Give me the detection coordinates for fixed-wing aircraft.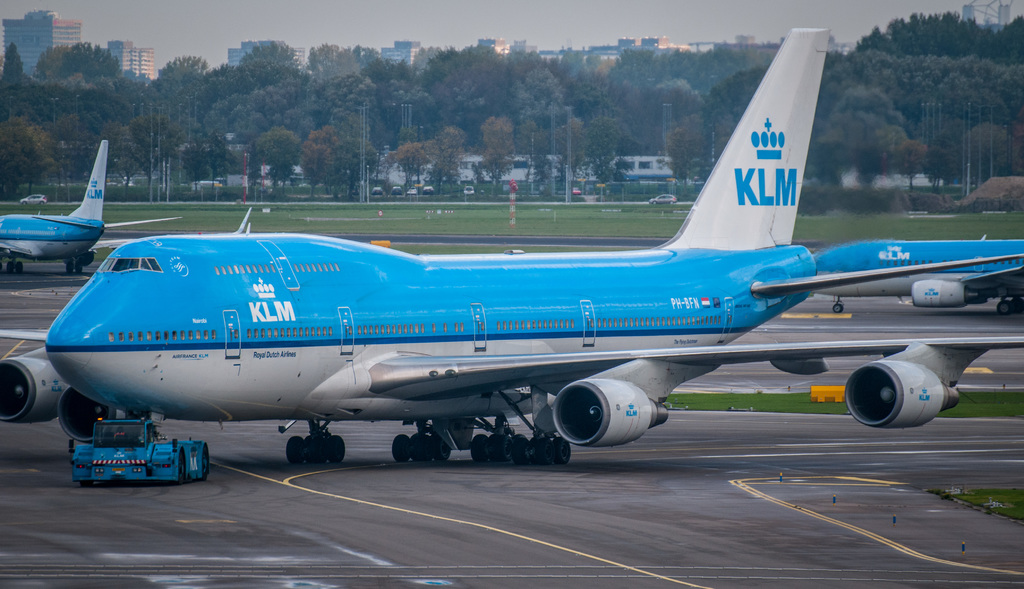
(x1=813, y1=232, x2=1022, y2=319).
